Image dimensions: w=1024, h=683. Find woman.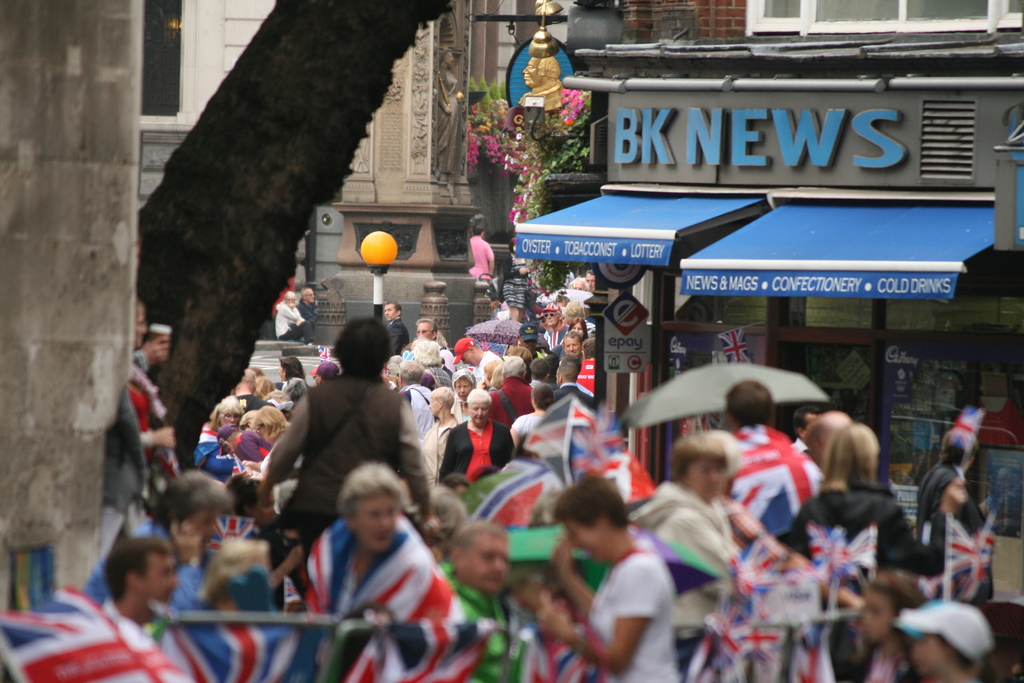
detection(799, 399, 913, 580).
